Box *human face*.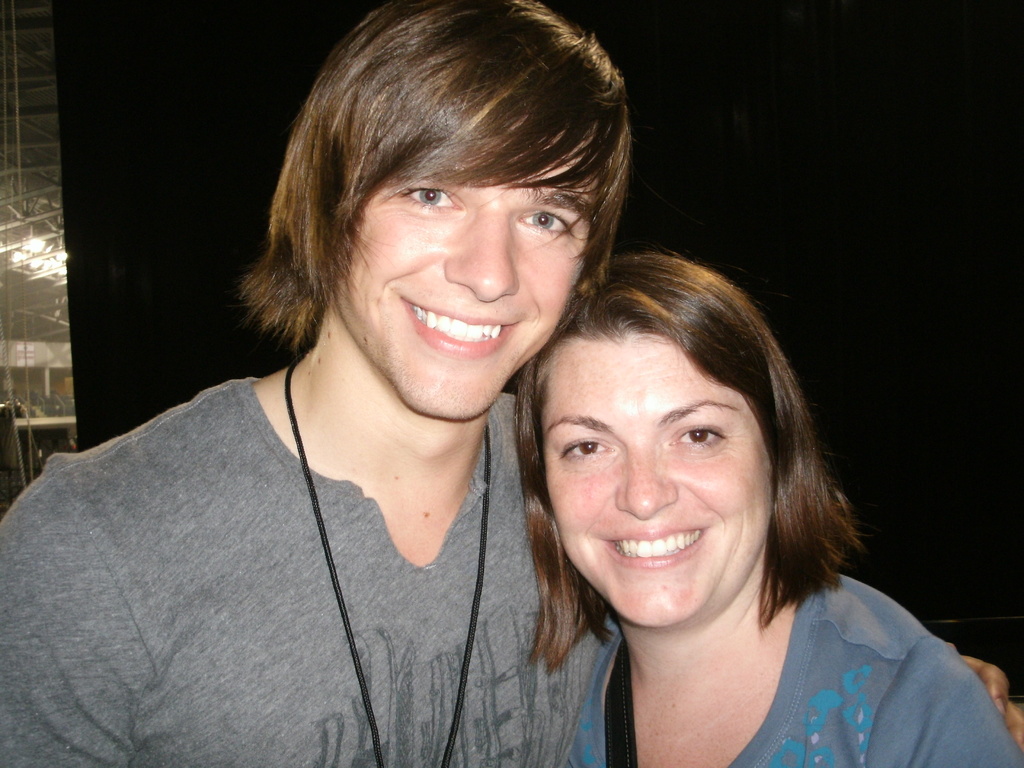
rect(336, 83, 598, 421).
